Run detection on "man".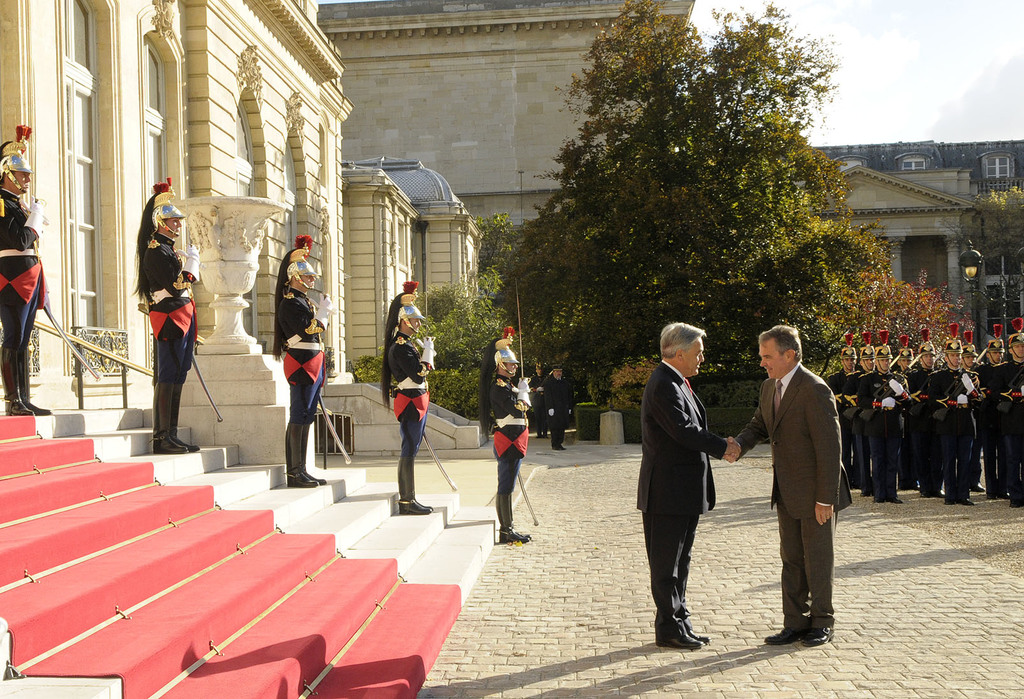
Result: select_region(383, 278, 440, 517).
